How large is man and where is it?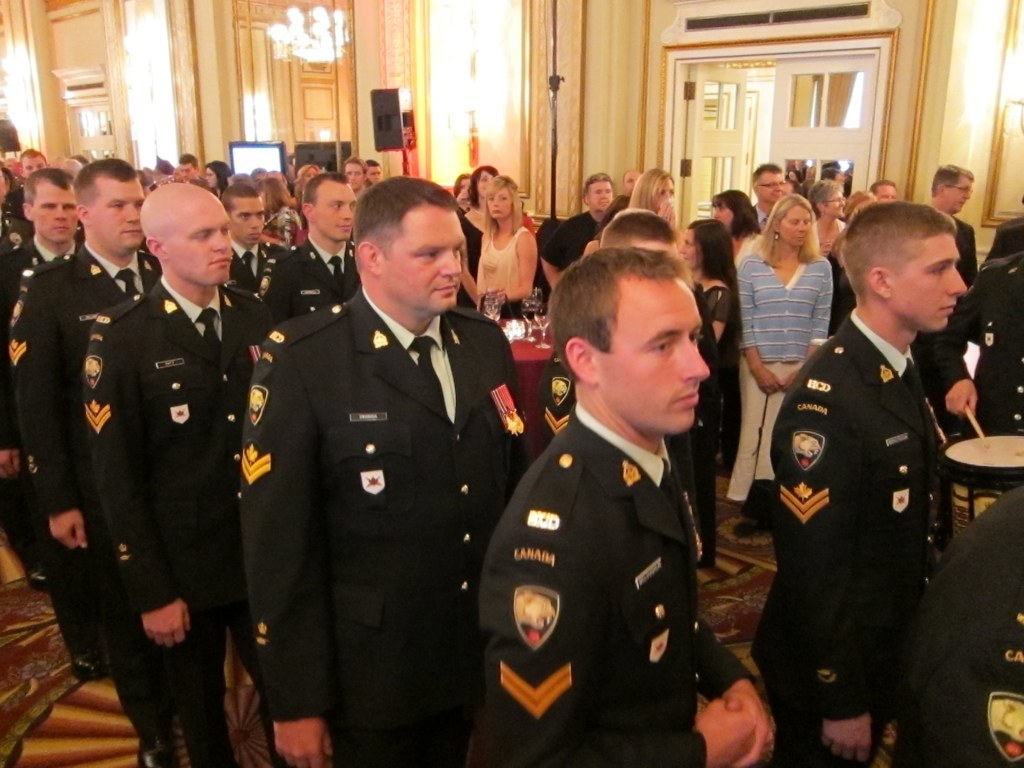
Bounding box: 177/160/197/179.
